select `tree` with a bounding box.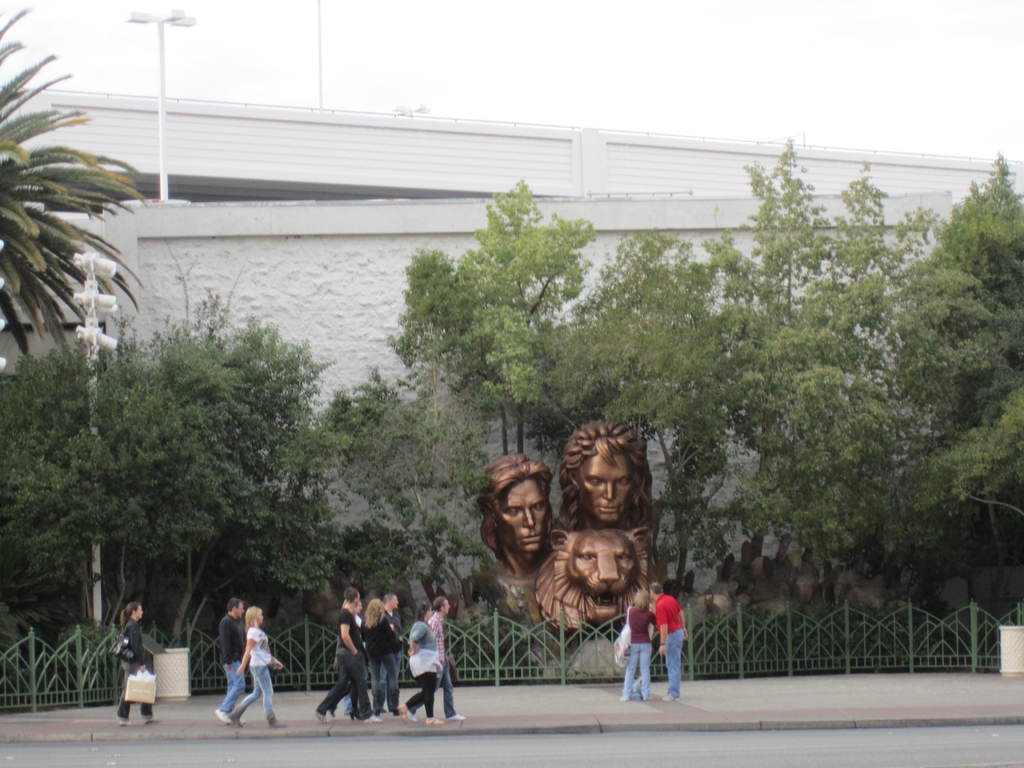
rect(416, 179, 623, 472).
